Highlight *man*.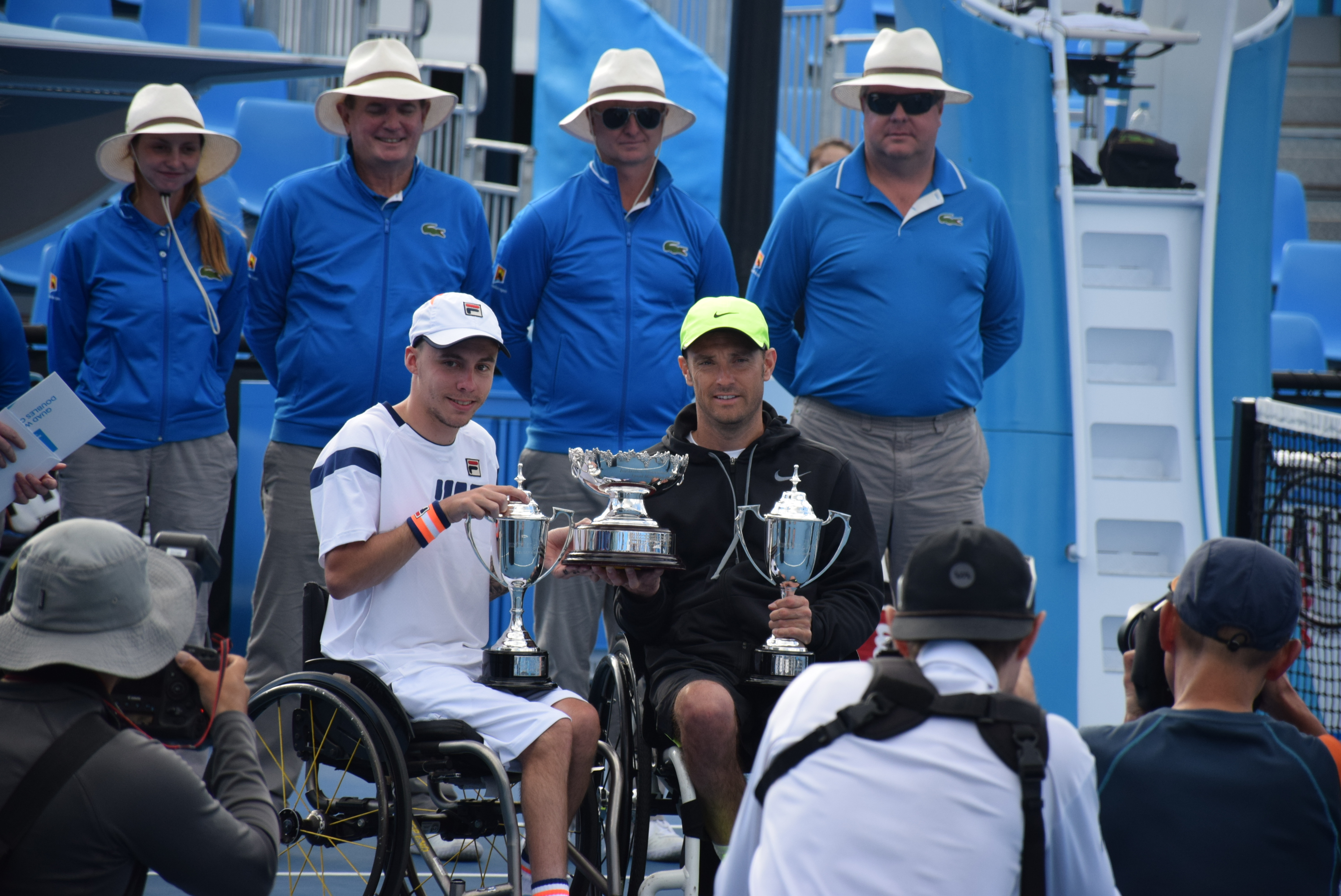
Highlighted region: left=108, top=14, right=221, bottom=386.
